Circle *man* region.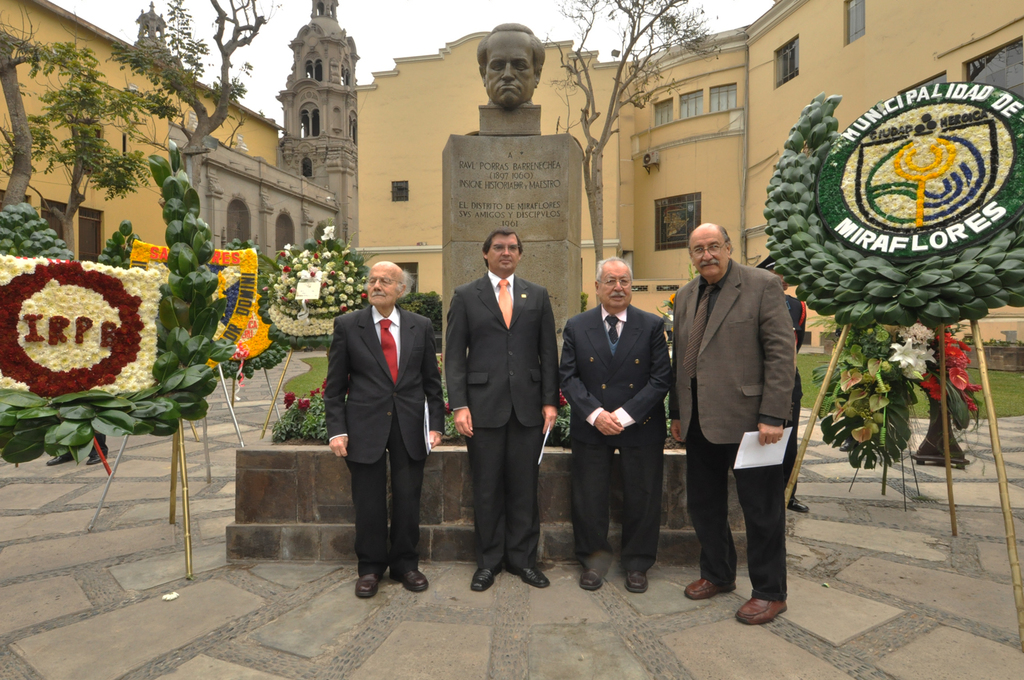
Region: (left=440, top=232, right=567, bottom=599).
